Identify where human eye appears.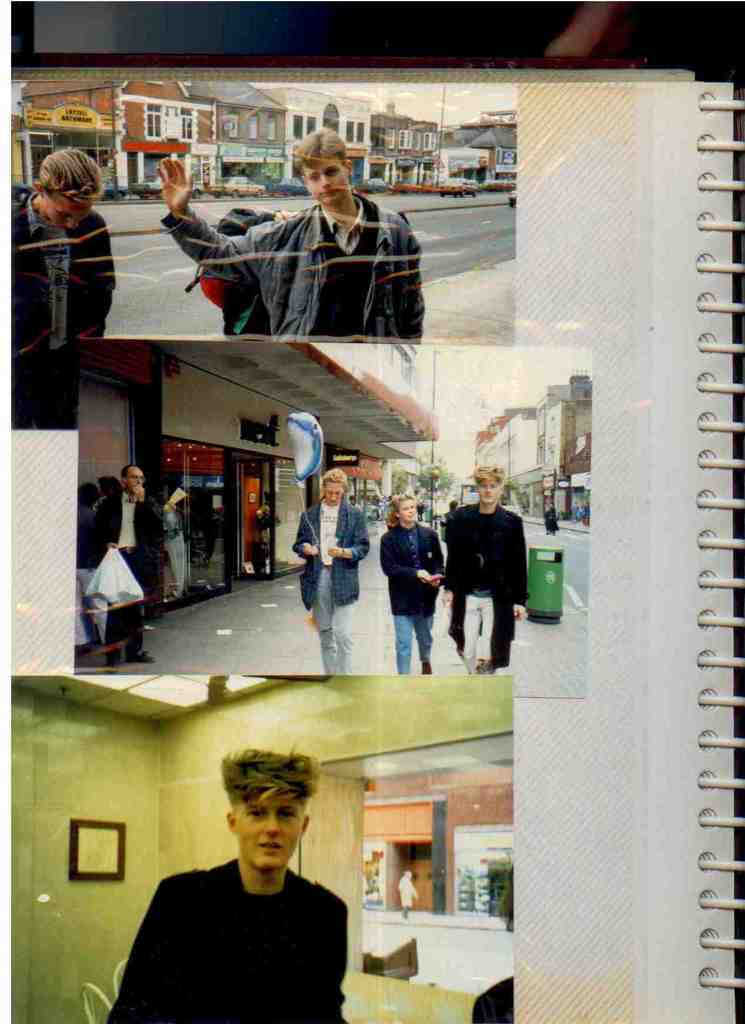
Appears at bbox=(250, 810, 264, 825).
